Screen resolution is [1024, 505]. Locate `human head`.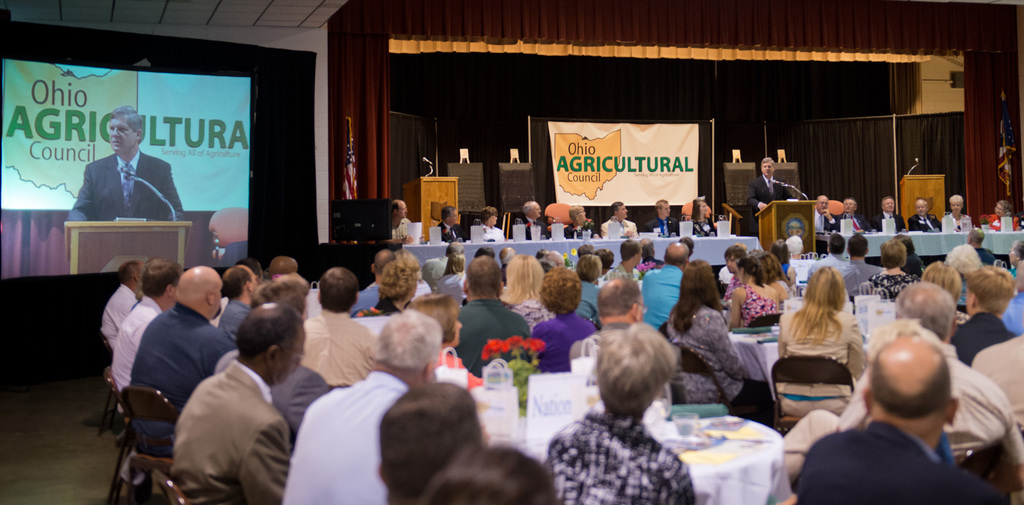
BBox(180, 266, 225, 319).
